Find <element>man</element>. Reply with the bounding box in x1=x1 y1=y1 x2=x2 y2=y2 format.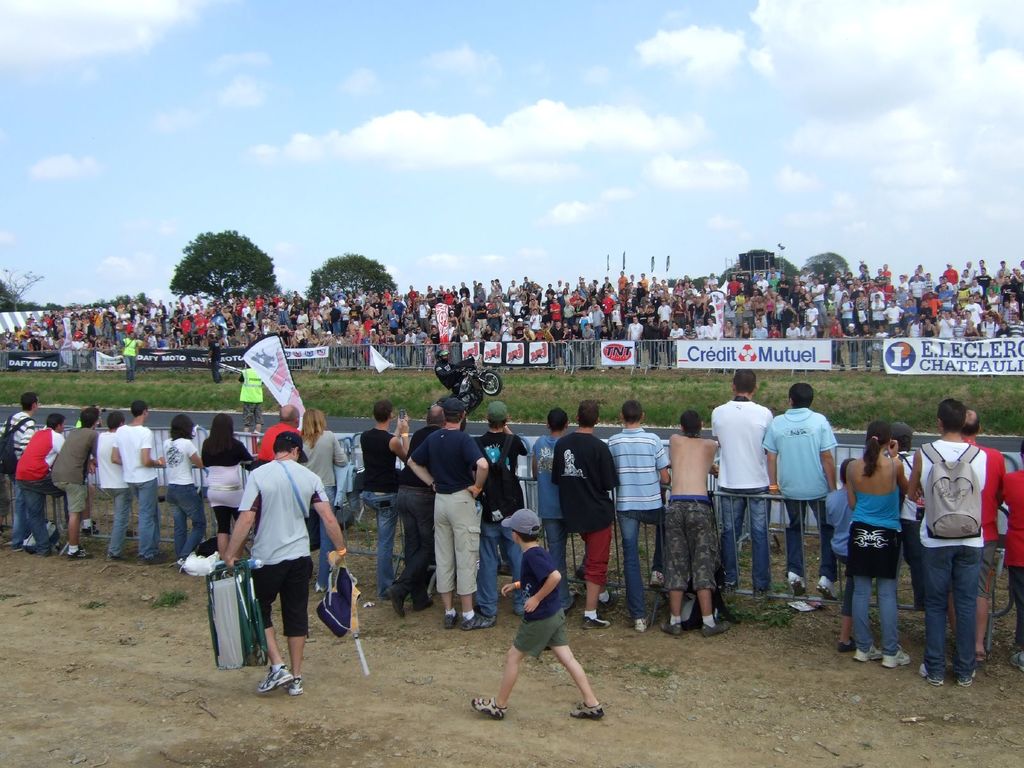
x1=461 y1=300 x2=468 y2=331.
